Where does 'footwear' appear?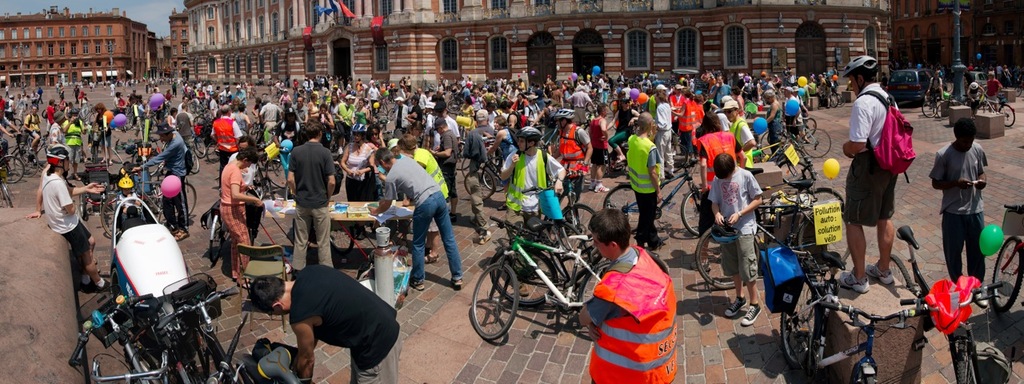
Appears at <box>474,230,491,246</box>.
